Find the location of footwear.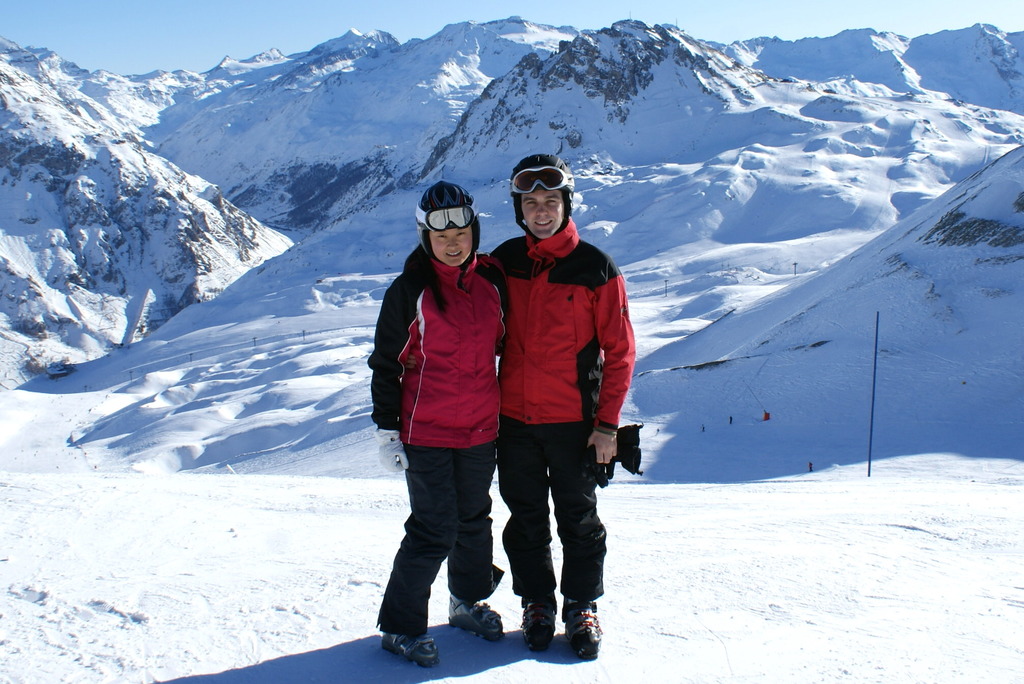
Location: l=381, t=631, r=442, b=671.
